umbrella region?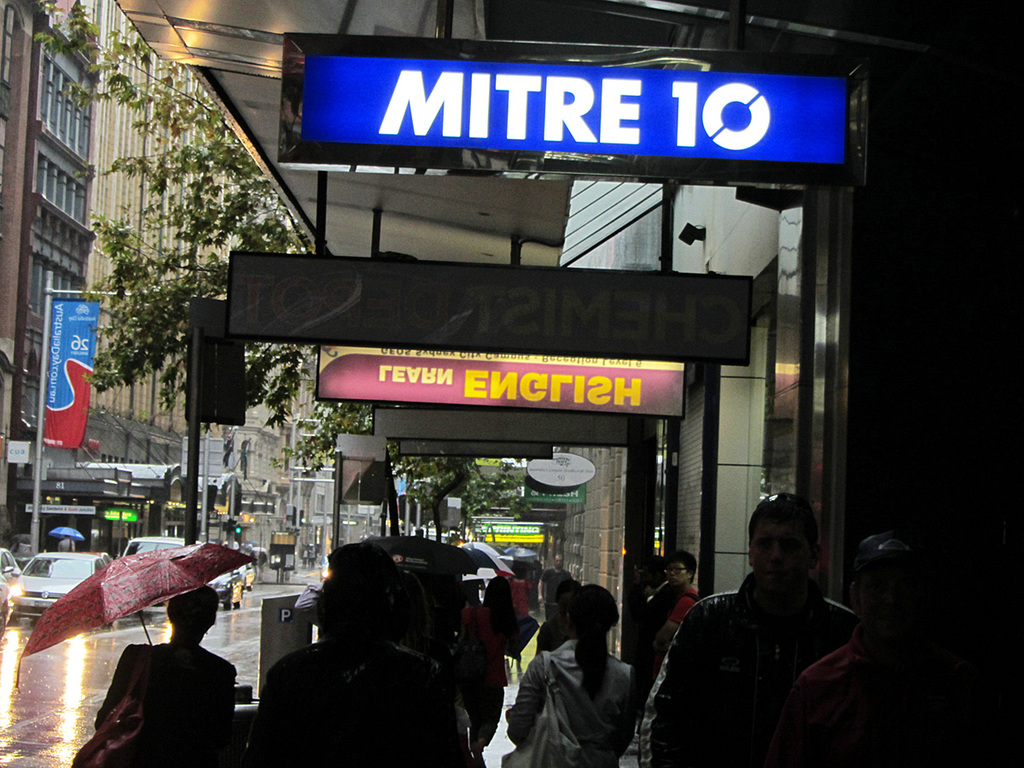
l=365, t=535, r=468, b=578
